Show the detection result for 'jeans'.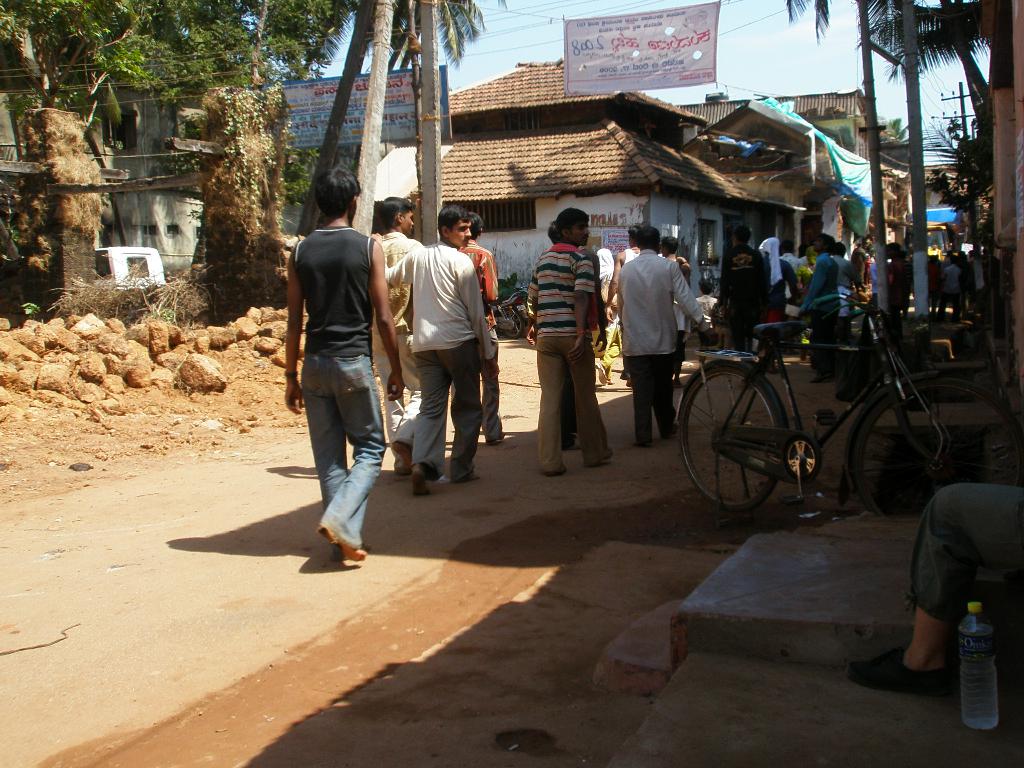
(x1=415, y1=349, x2=485, y2=470).
